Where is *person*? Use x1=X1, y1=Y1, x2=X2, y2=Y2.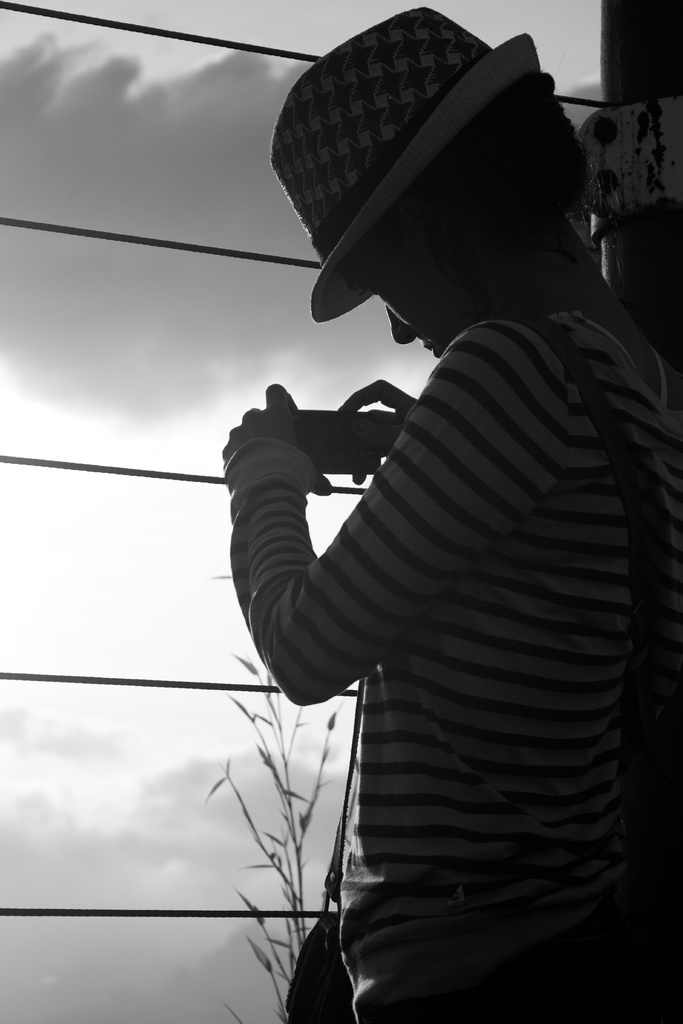
x1=221, y1=6, x2=682, y2=1023.
